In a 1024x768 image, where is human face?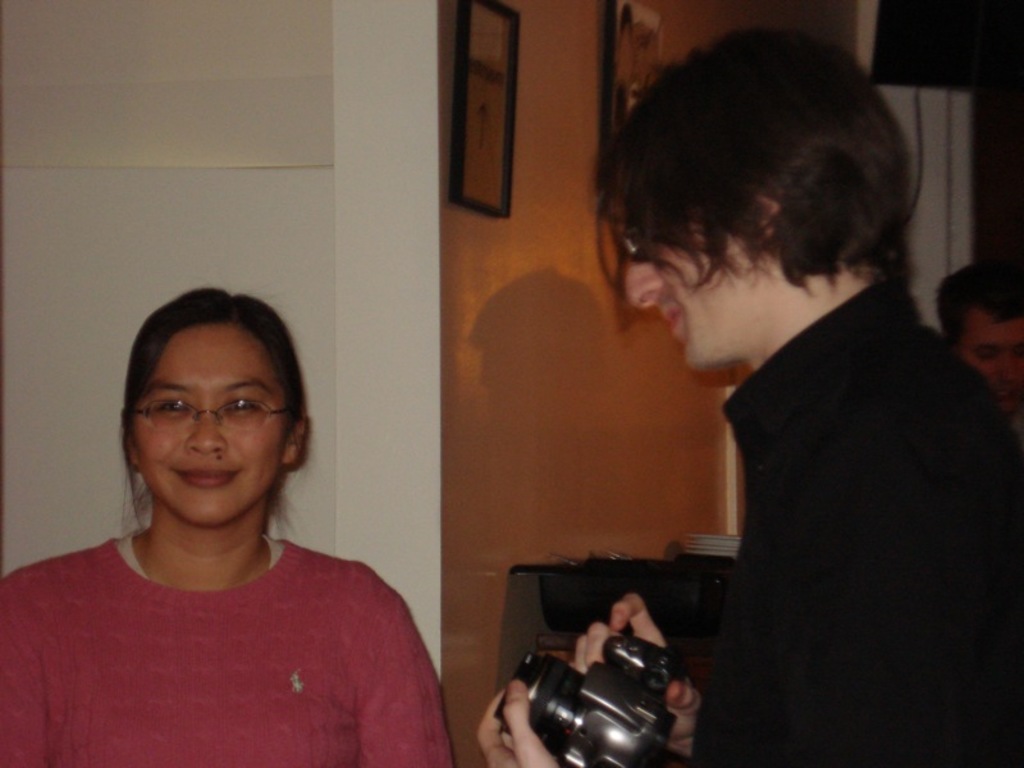
select_region(965, 303, 1019, 425).
